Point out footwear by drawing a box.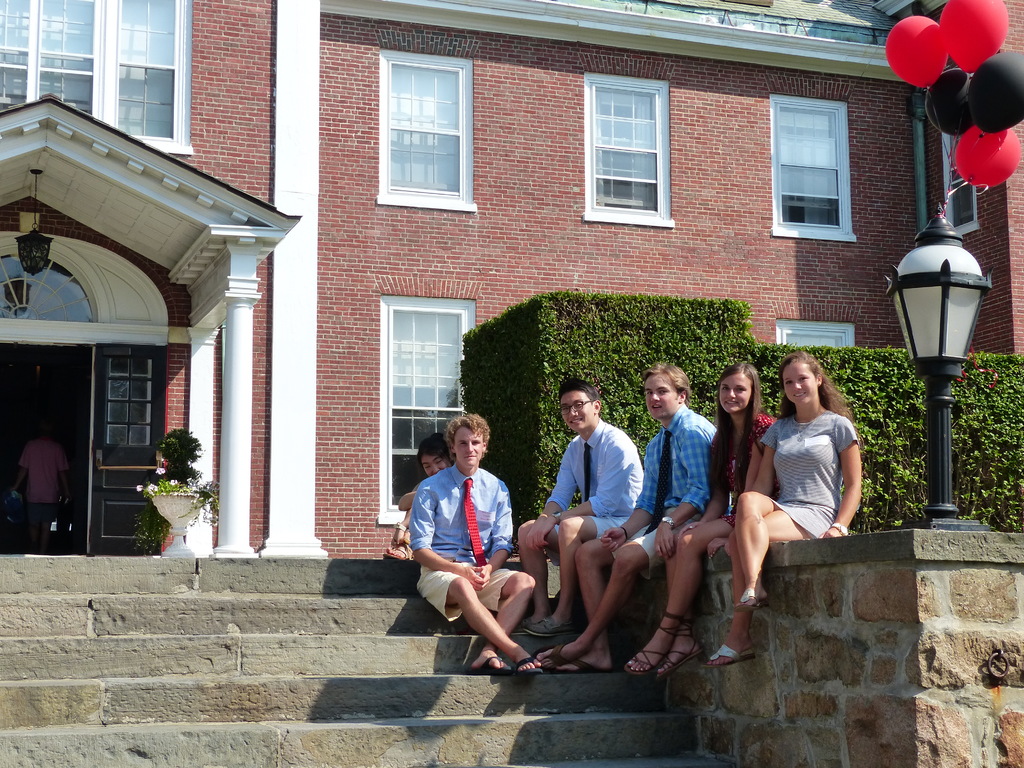
471 653 511 678.
